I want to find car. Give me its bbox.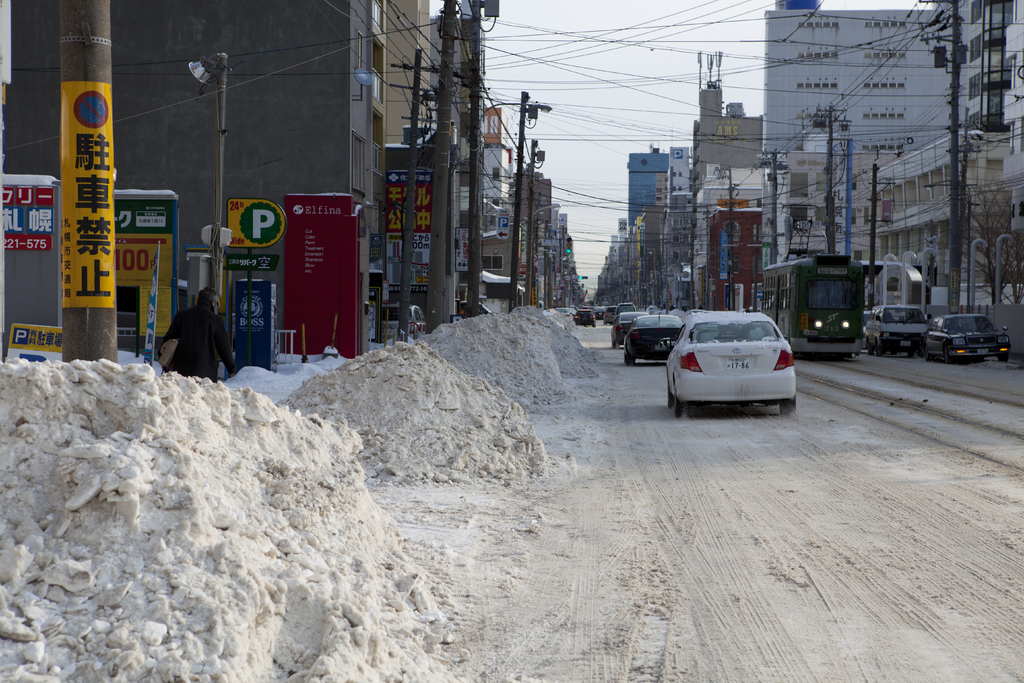
box(856, 299, 927, 361).
